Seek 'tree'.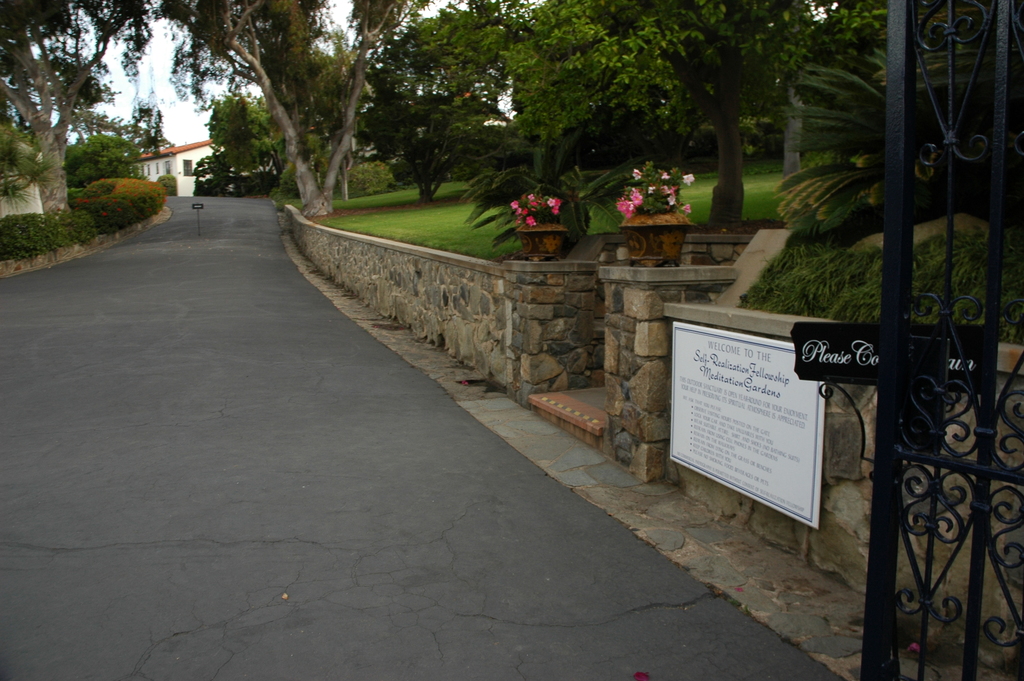
150 0 420 215.
